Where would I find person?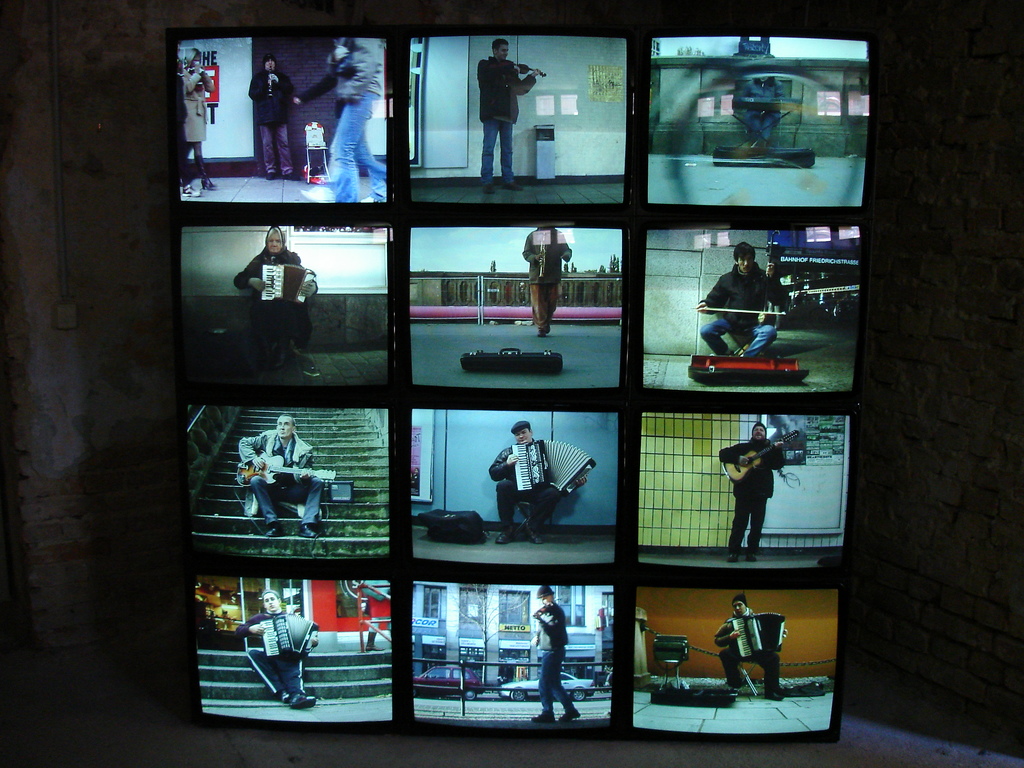
At box=[247, 54, 292, 179].
